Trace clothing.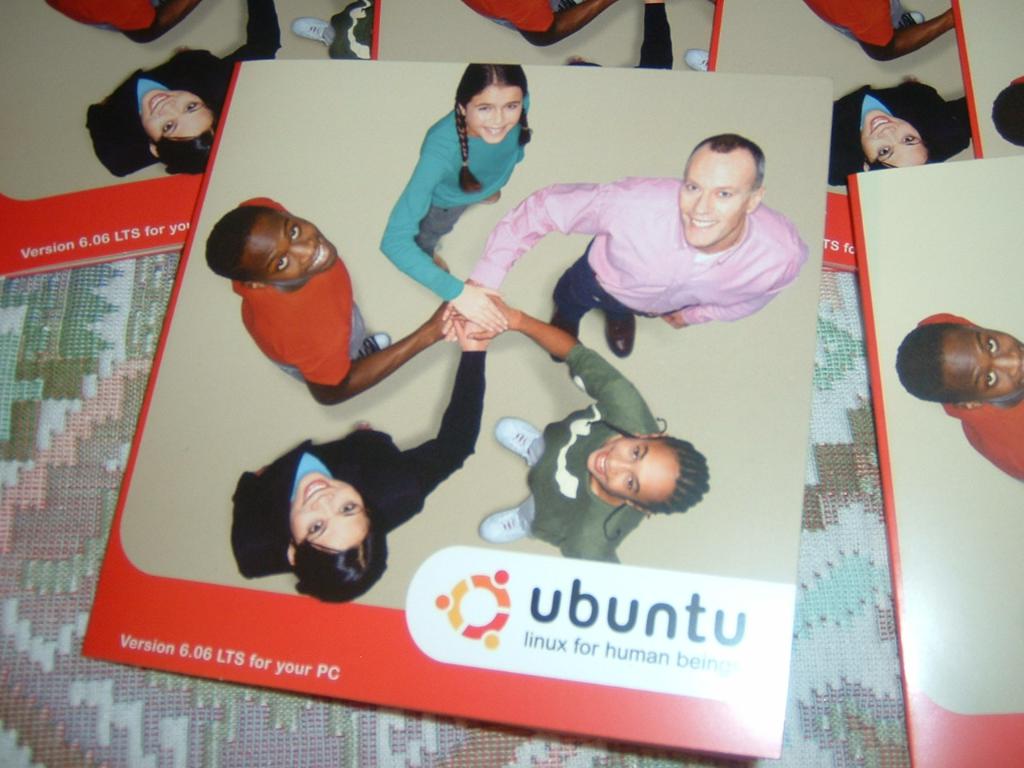
Traced to box=[237, 195, 369, 389].
